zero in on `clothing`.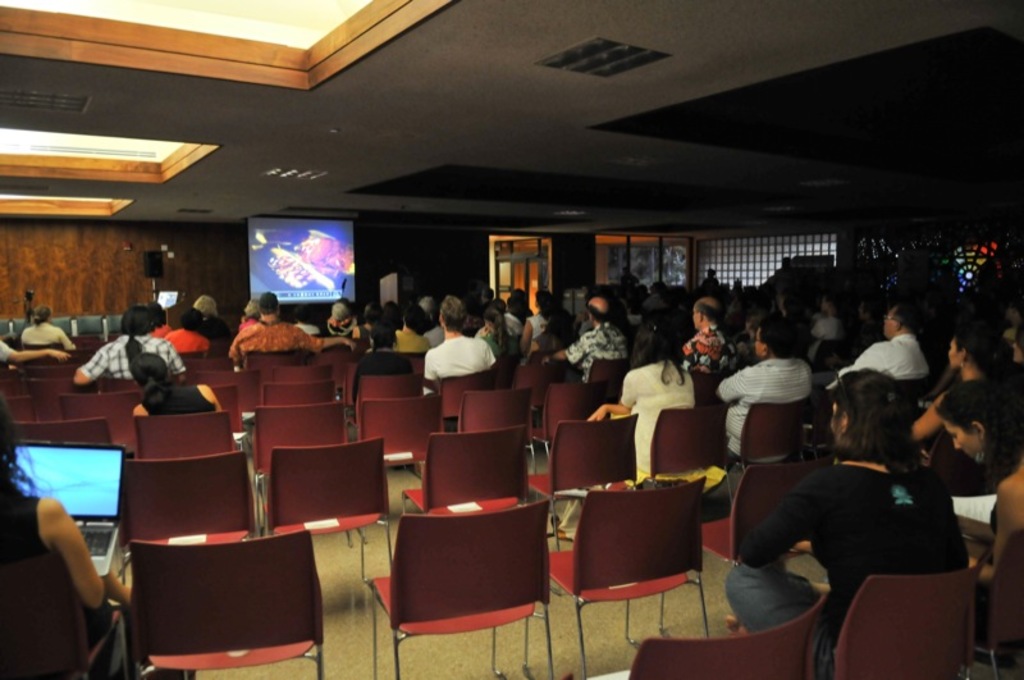
Zeroed in: (838, 324, 943, 373).
